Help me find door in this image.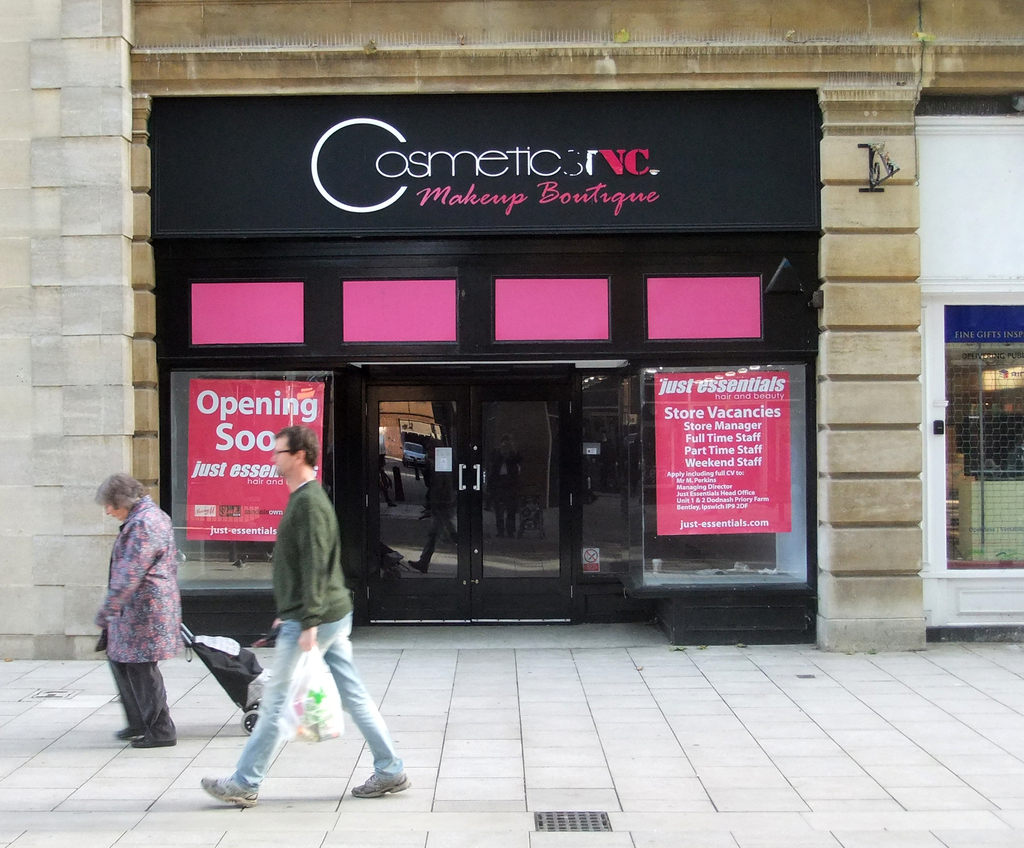
Found it: x1=360 y1=382 x2=472 y2=627.
